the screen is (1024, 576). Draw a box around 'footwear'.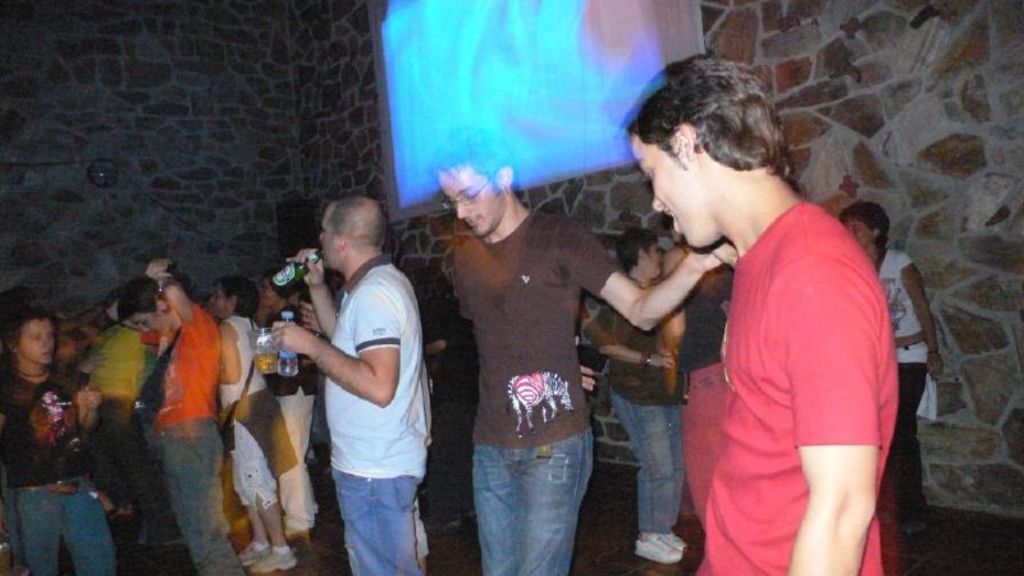
l=105, t=502, r=138, b=524.
